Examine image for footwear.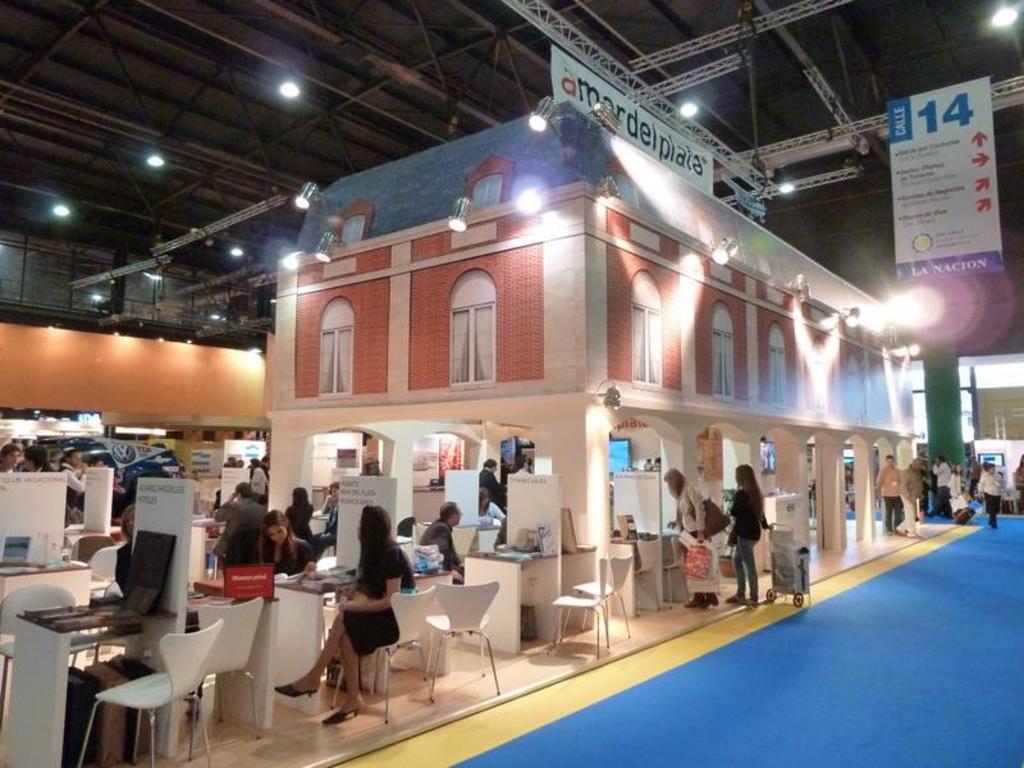
Examination result: [723, 594, 744, 602].
